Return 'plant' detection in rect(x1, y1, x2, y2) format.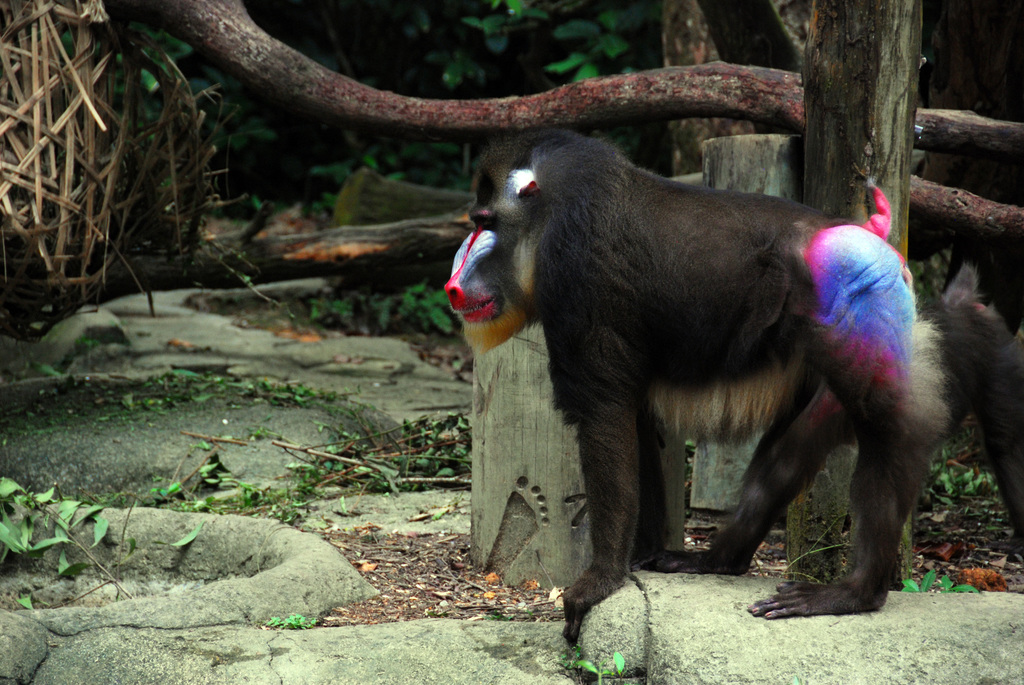
rect(557, 647, 618, 684).
